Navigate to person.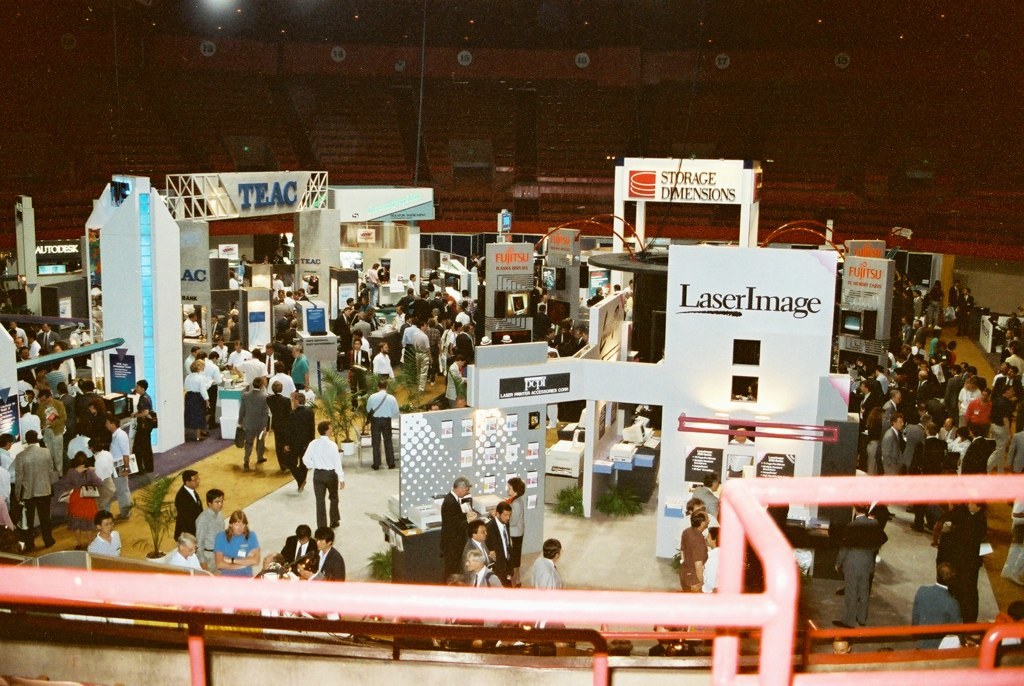
Navigation target: 354:312:369:337.
